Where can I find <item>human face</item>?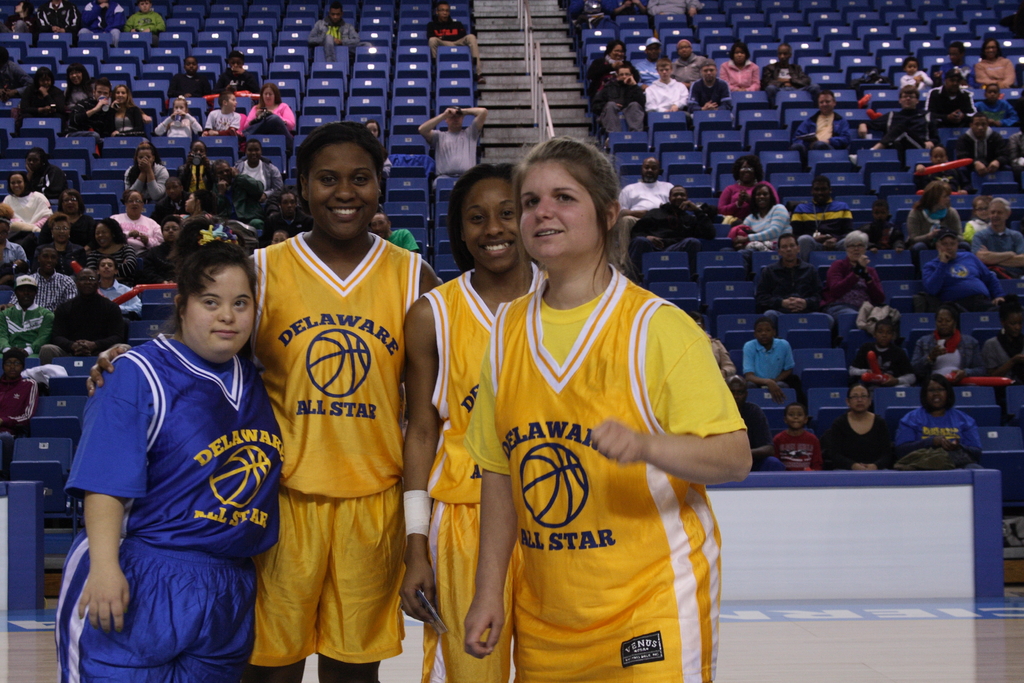
You can find it at [186,56,197,76].
